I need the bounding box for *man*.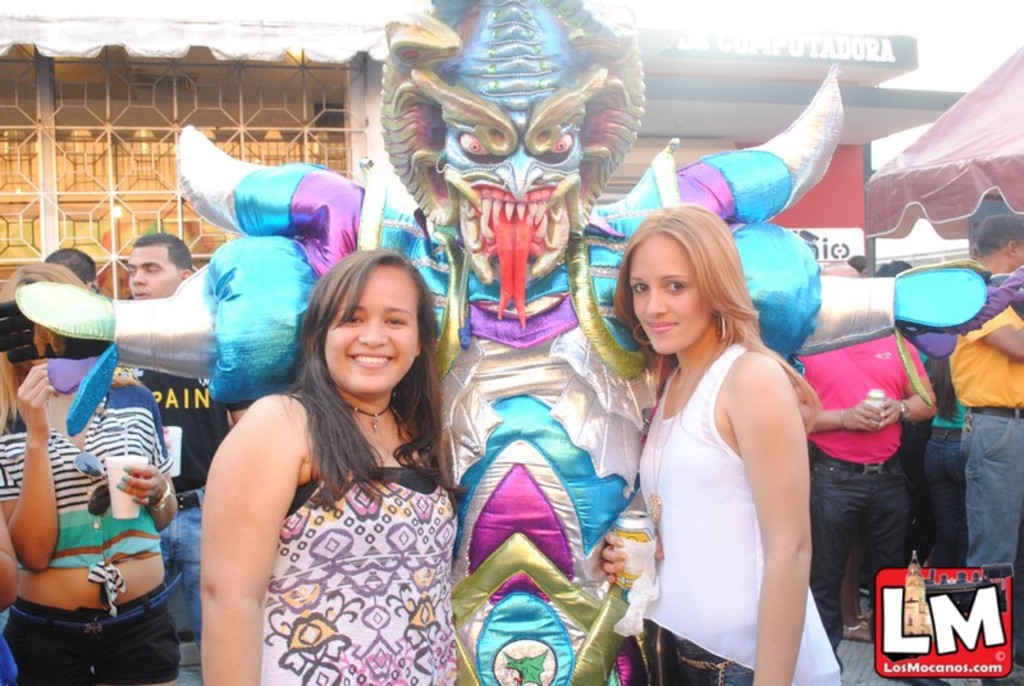
Here it is: 95 238 256 655.
